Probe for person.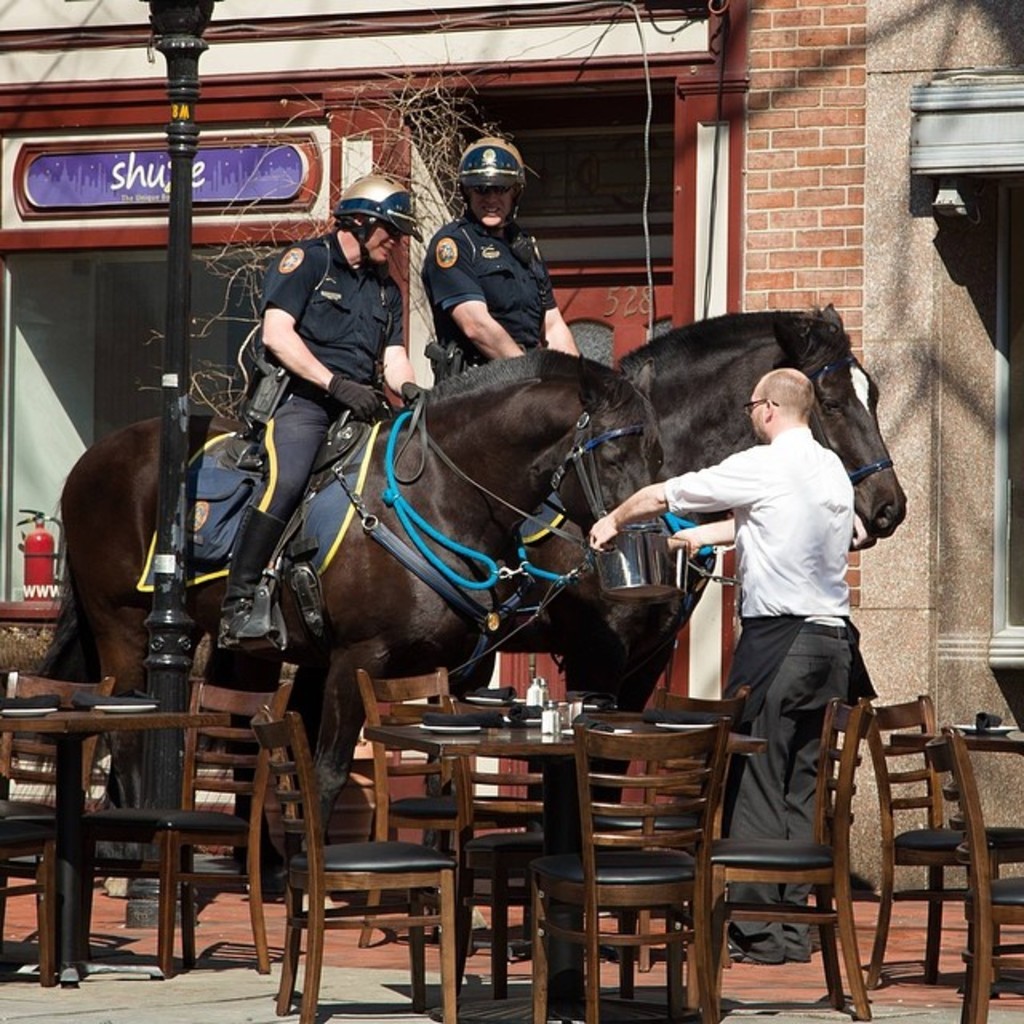
Probe result: bbox=(211, 168, 427, 645).
